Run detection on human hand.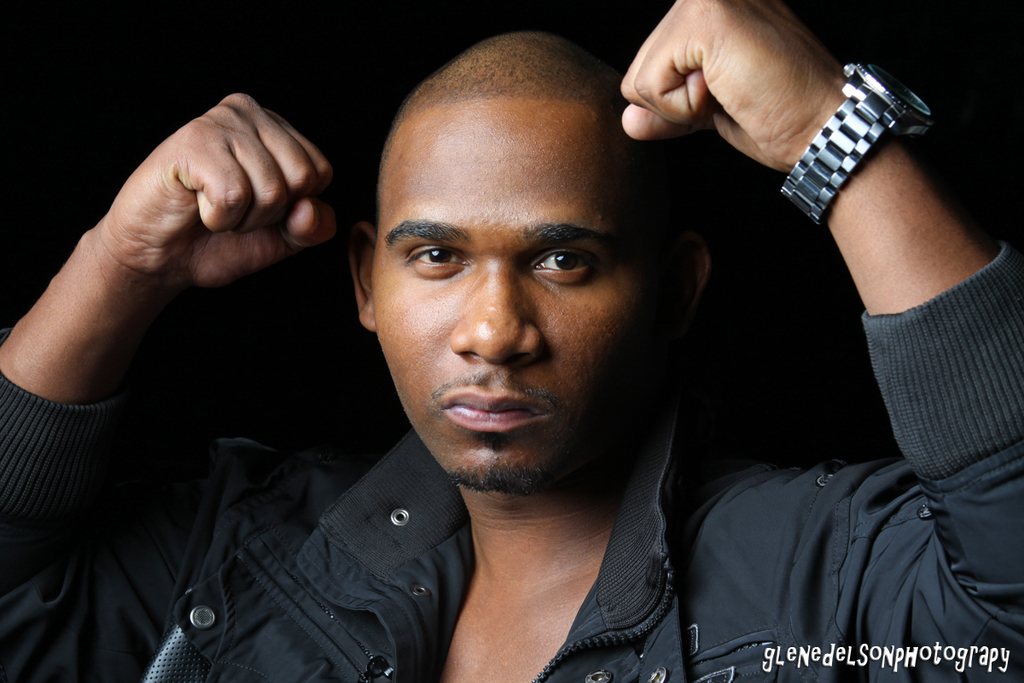
Result: x1=19 y1=90 x2=337 y2=417.
